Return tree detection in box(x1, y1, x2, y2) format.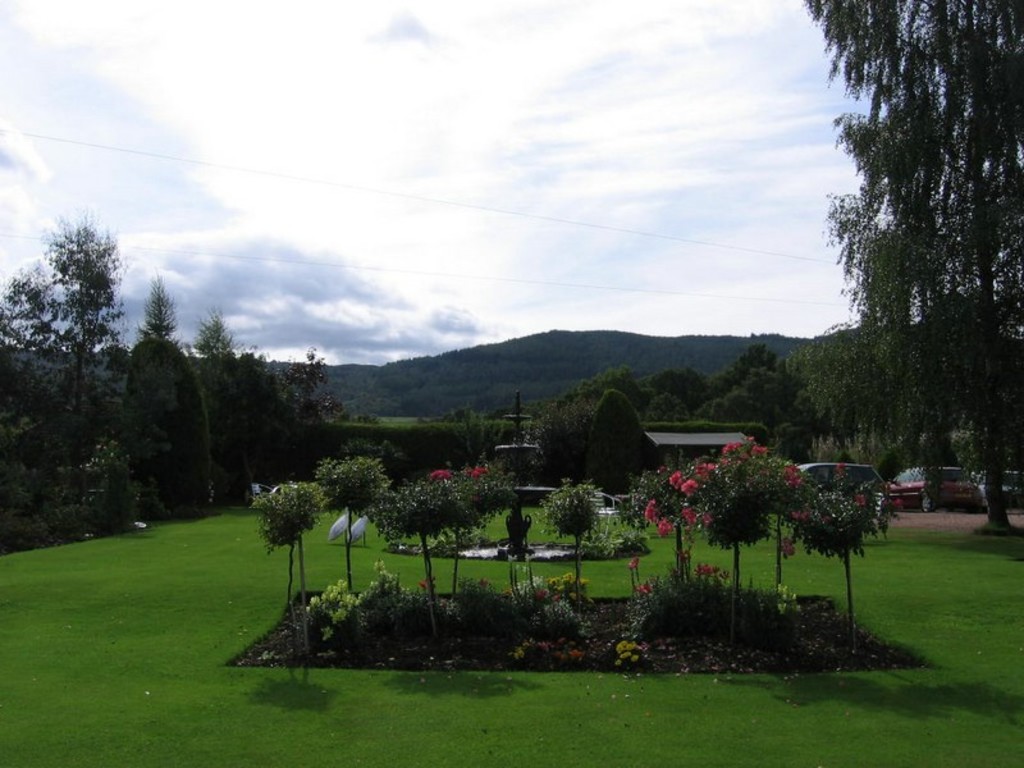
box(805, 23, 1004, 518).
